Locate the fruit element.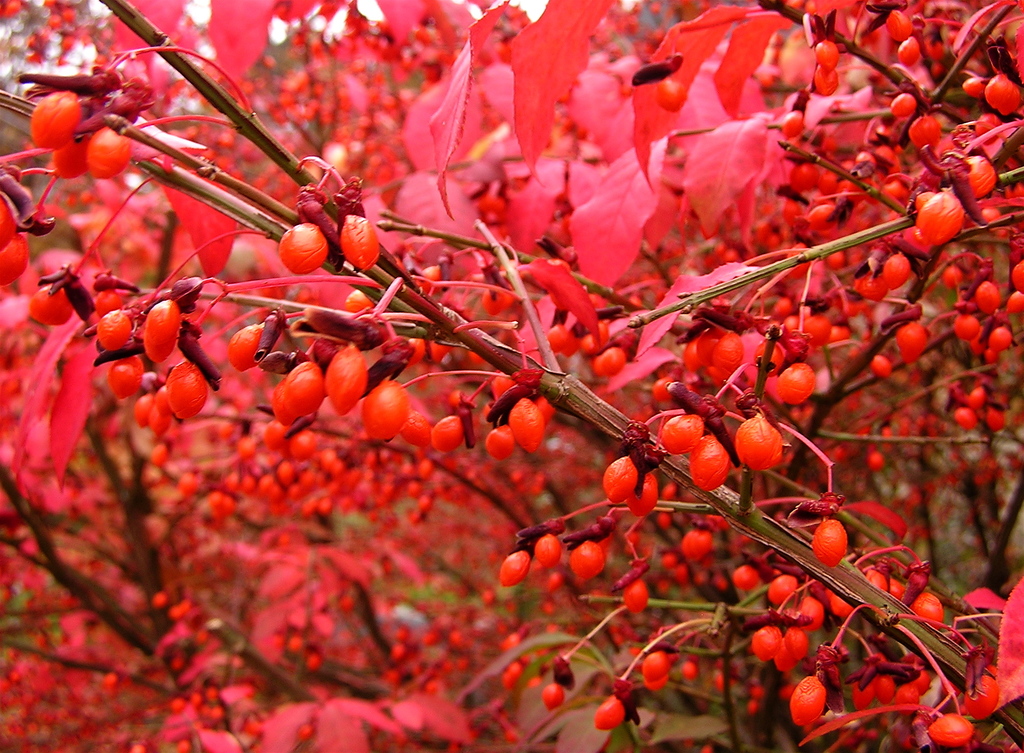
Element bbox: left=950, top=311, right=985, bottom=346.
